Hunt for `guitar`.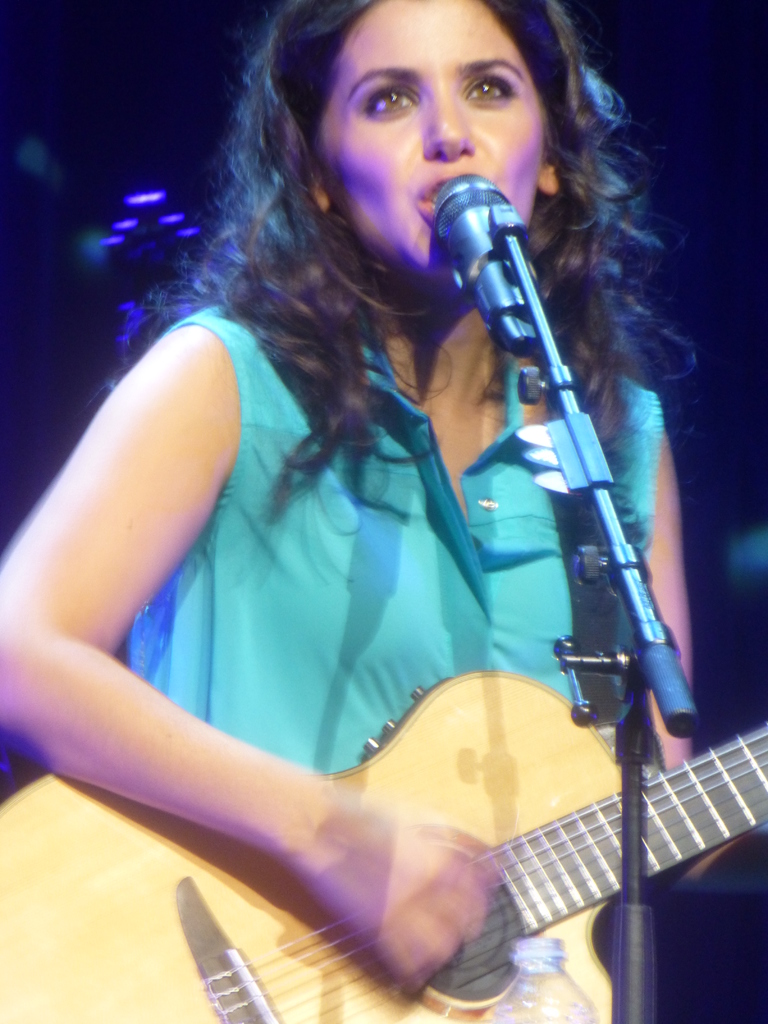
Hunted down at detection(143, 652, 767, 1018).
